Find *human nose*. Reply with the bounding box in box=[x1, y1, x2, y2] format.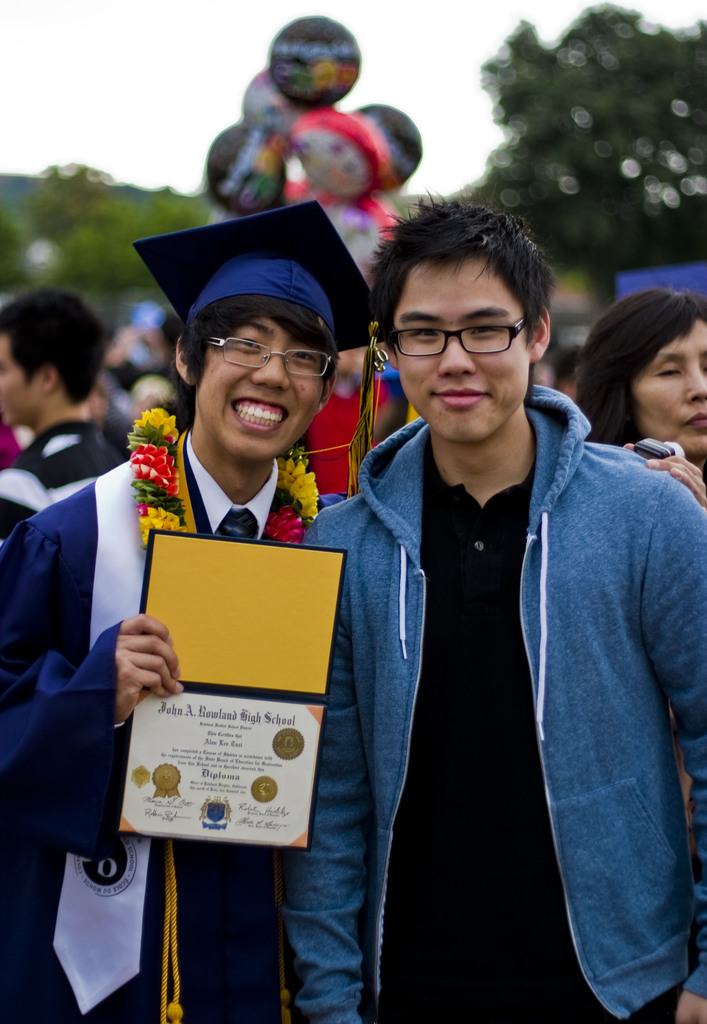
box=[682, 361, 706, 403].
